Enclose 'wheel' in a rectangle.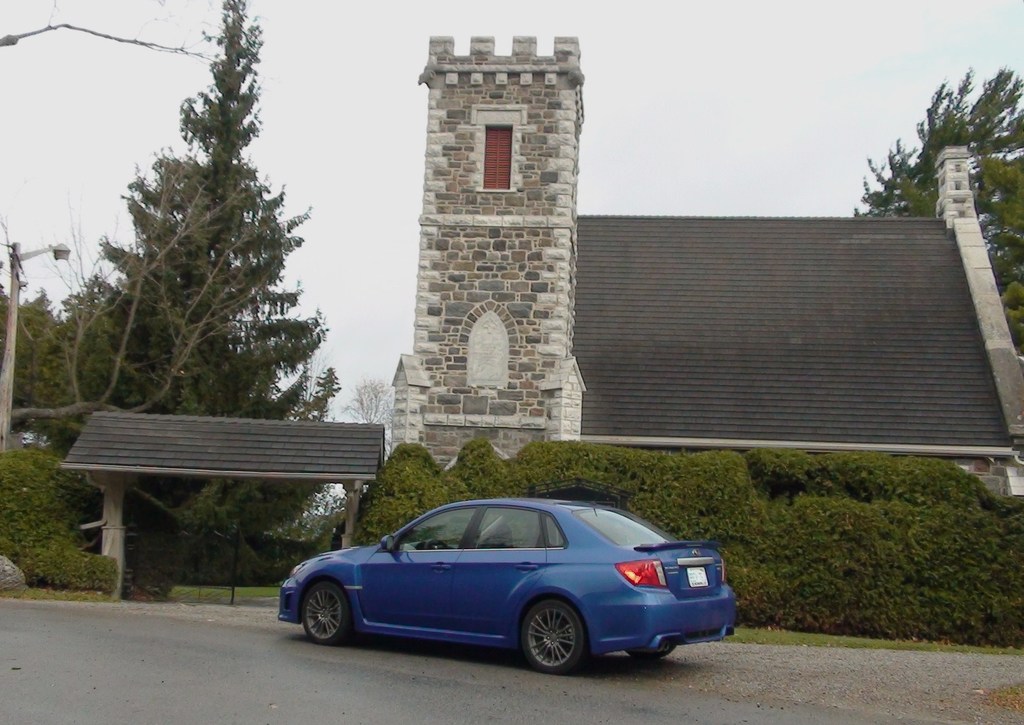
622:635:677:664.
